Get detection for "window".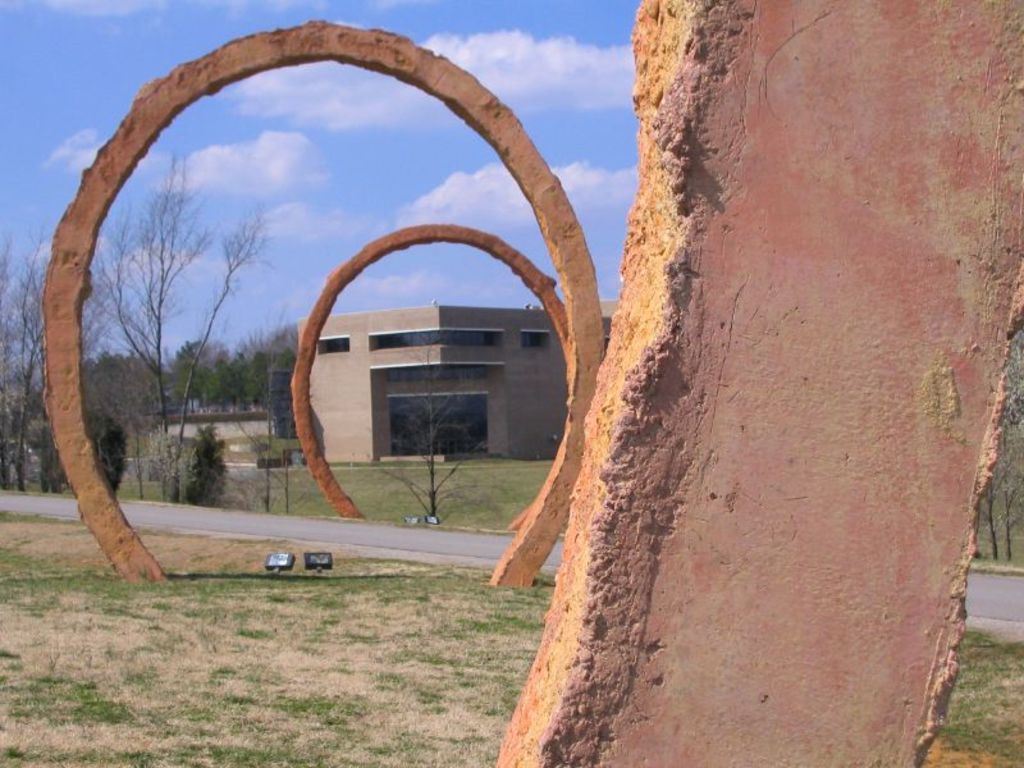
Detection: detection(317, 338, 351, 353).
